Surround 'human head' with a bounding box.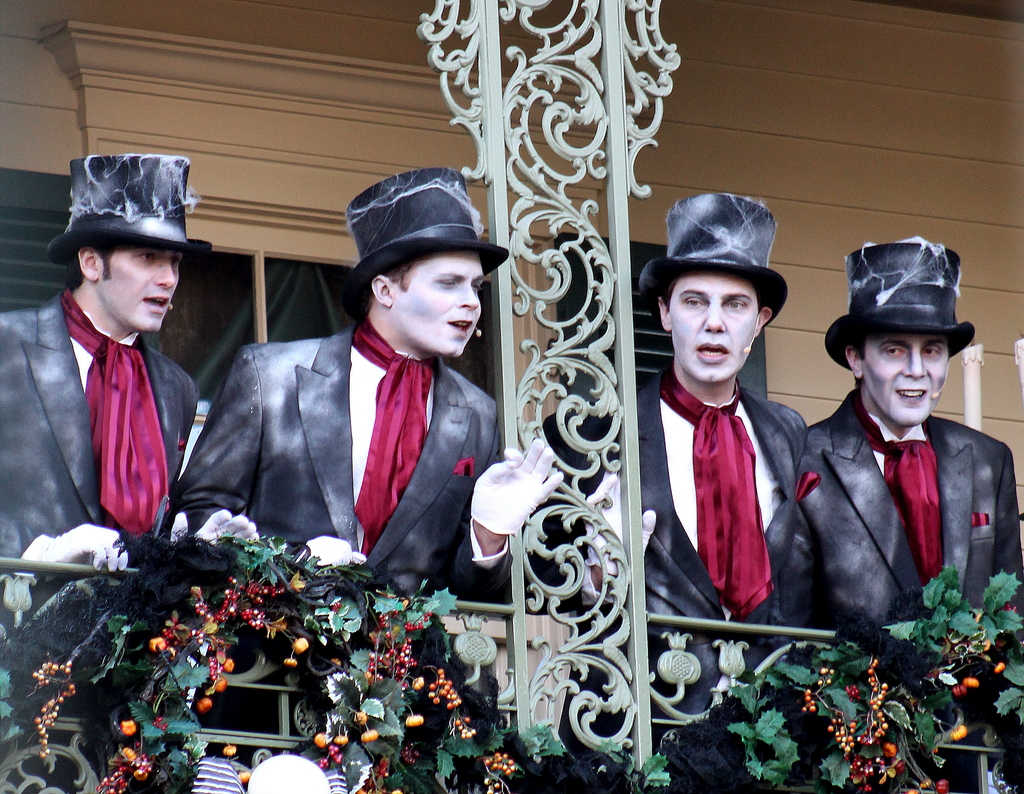
x1=821 y1=237 x2=979 y2=428.
